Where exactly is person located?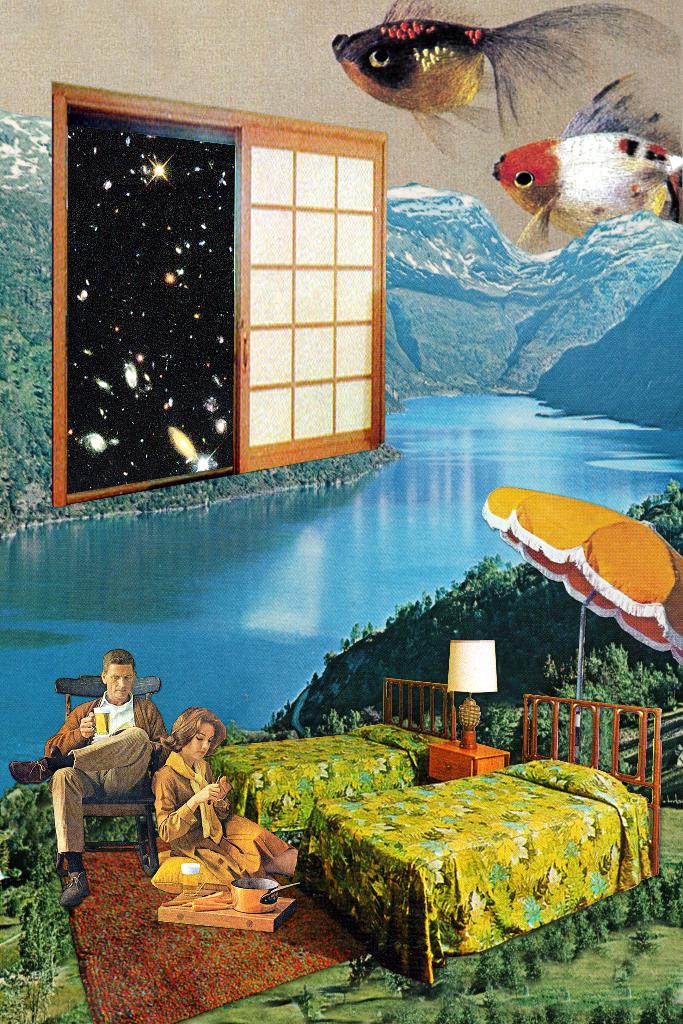
Its bounding box is x1=54 y1=655 x2=153 y2=878.
